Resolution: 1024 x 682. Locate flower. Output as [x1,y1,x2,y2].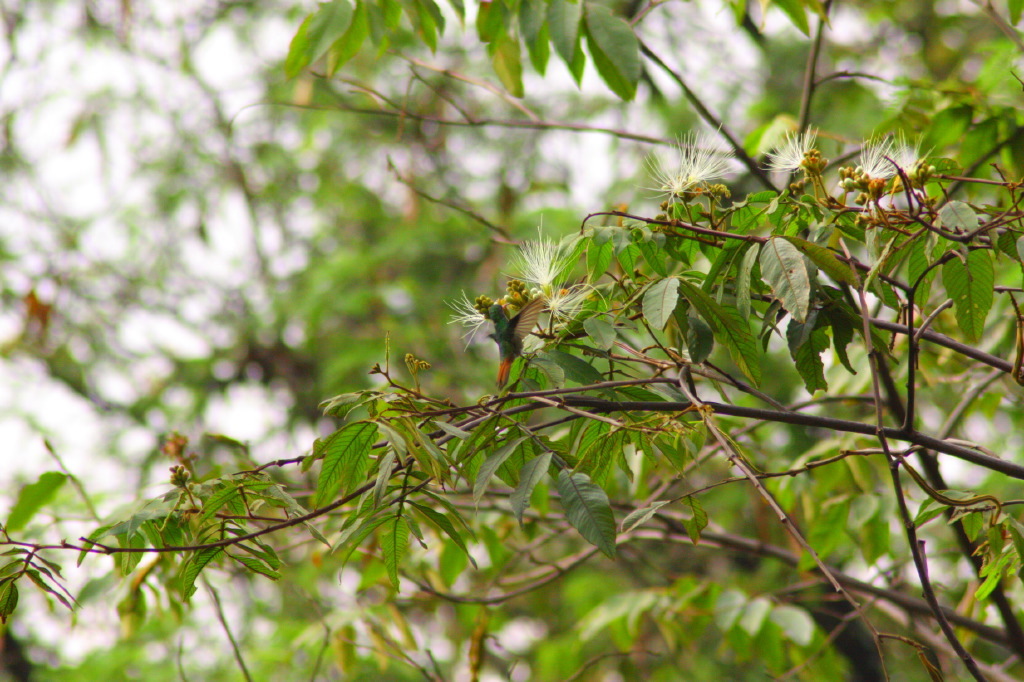
[660,130,739,215].
